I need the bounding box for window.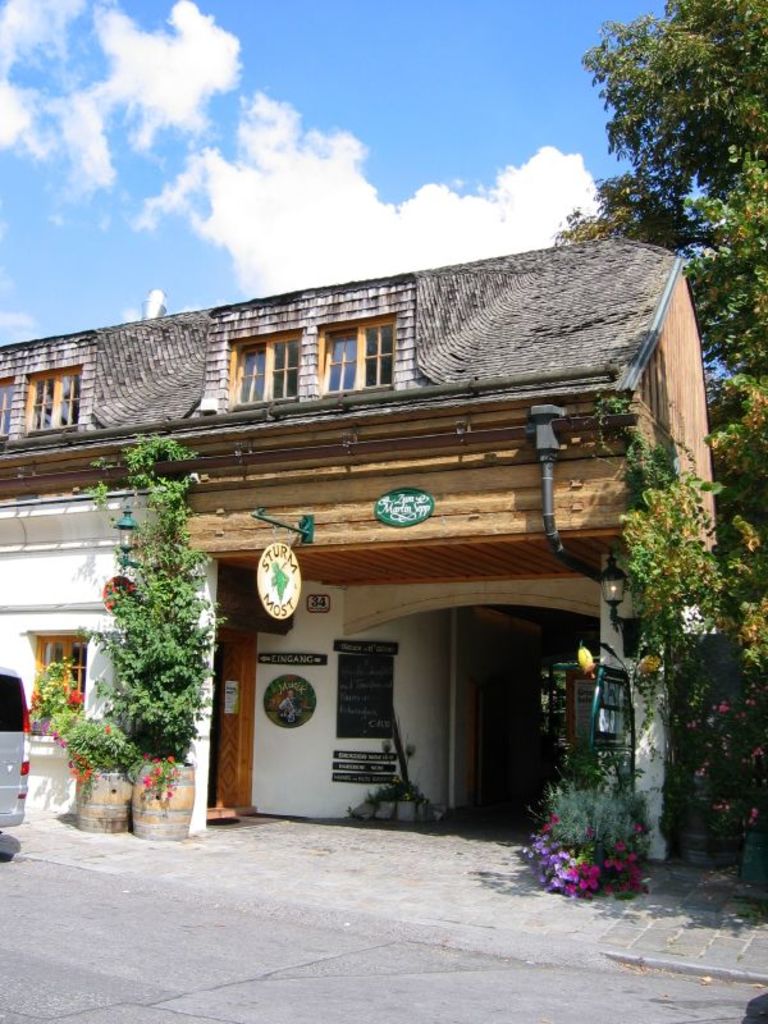
Here it is: locate(32, 375, 55, 426).
